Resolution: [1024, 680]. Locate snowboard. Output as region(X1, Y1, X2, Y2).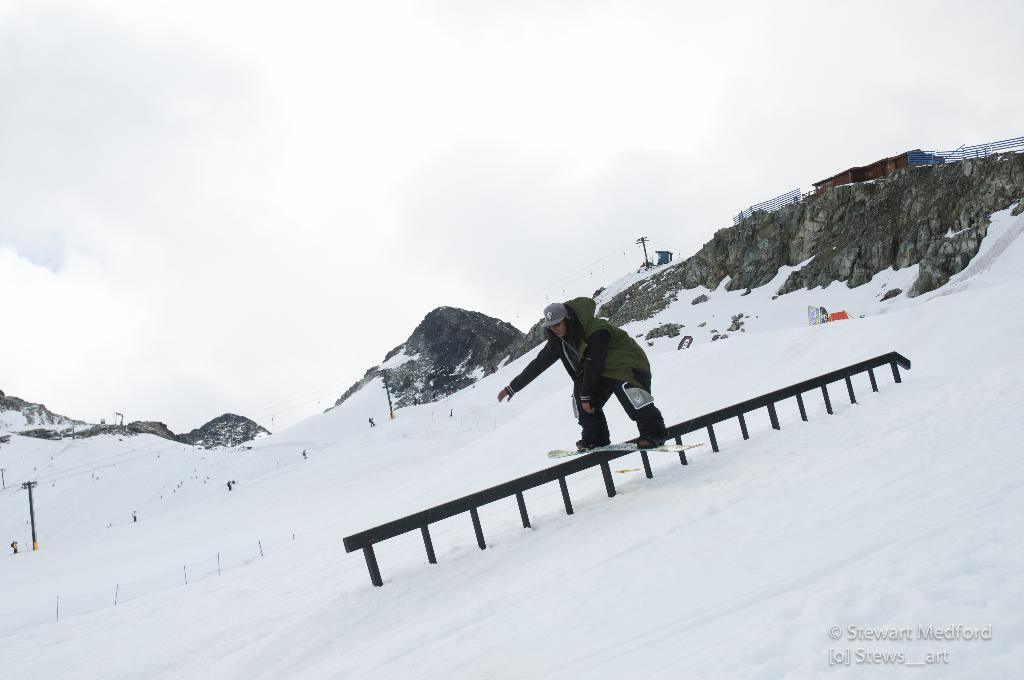
region(548, 442, 705, 454).
